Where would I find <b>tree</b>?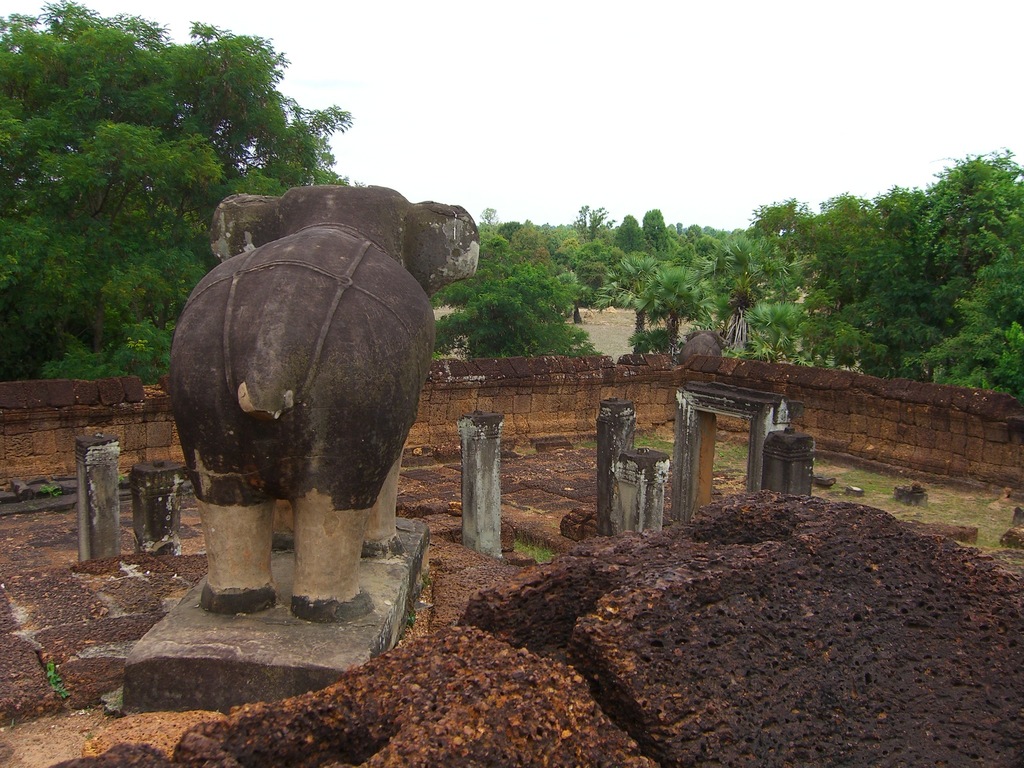
At bbox(647, 264, 723, 367).
